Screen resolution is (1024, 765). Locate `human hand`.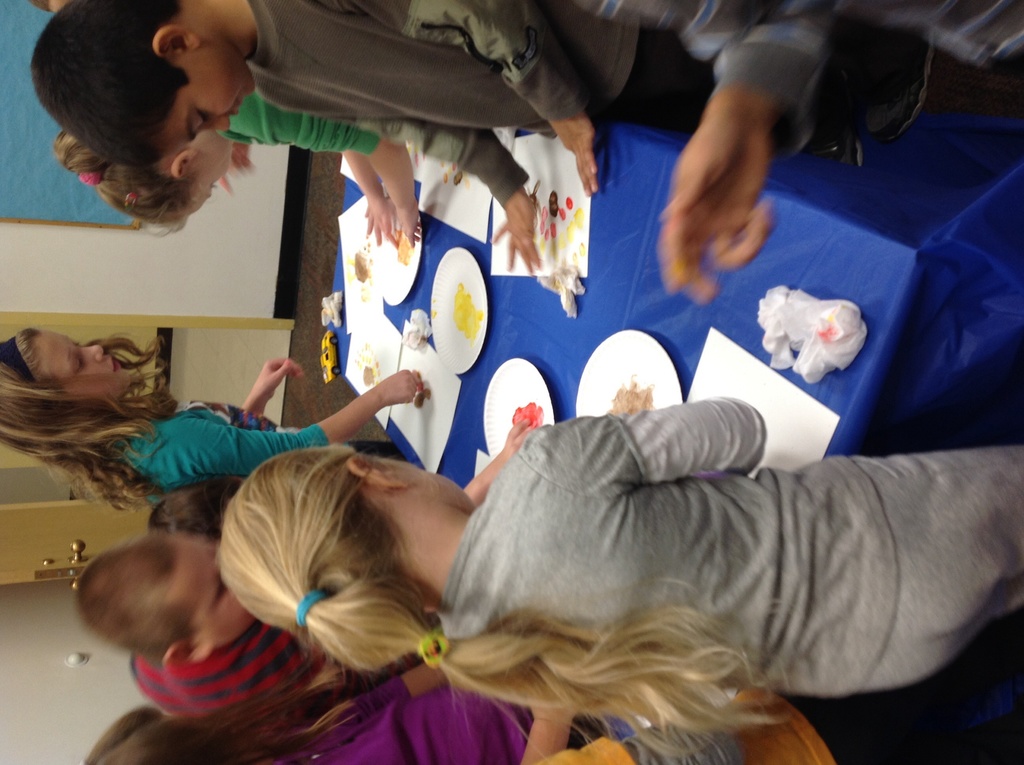
select_region(530, 707, 577, 725).
